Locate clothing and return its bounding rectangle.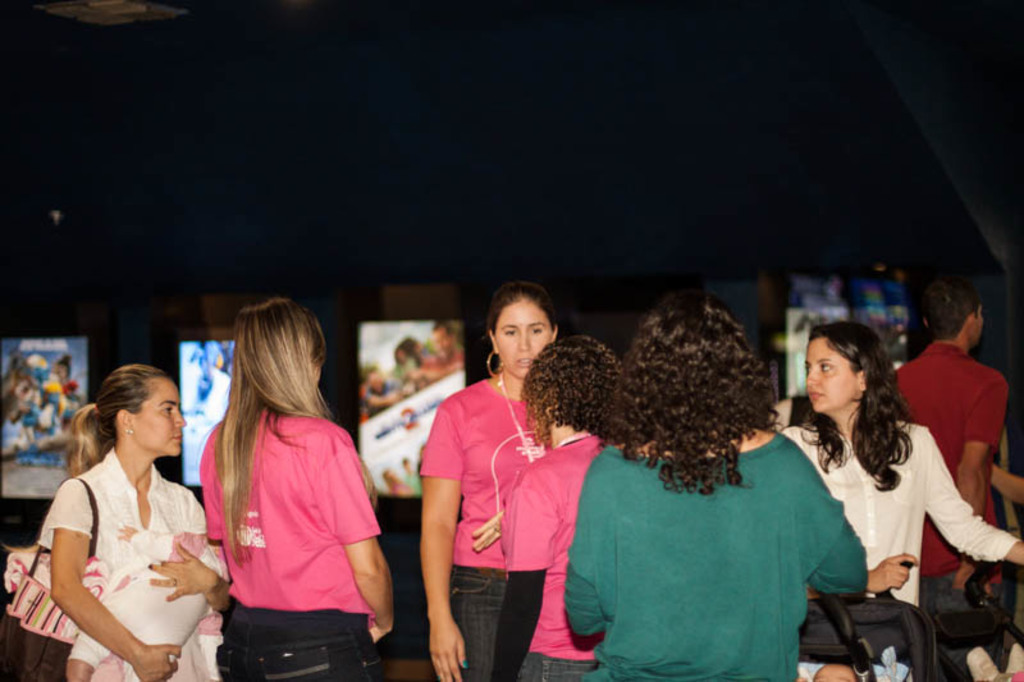
select_region(783, 416, 1019, 681).
